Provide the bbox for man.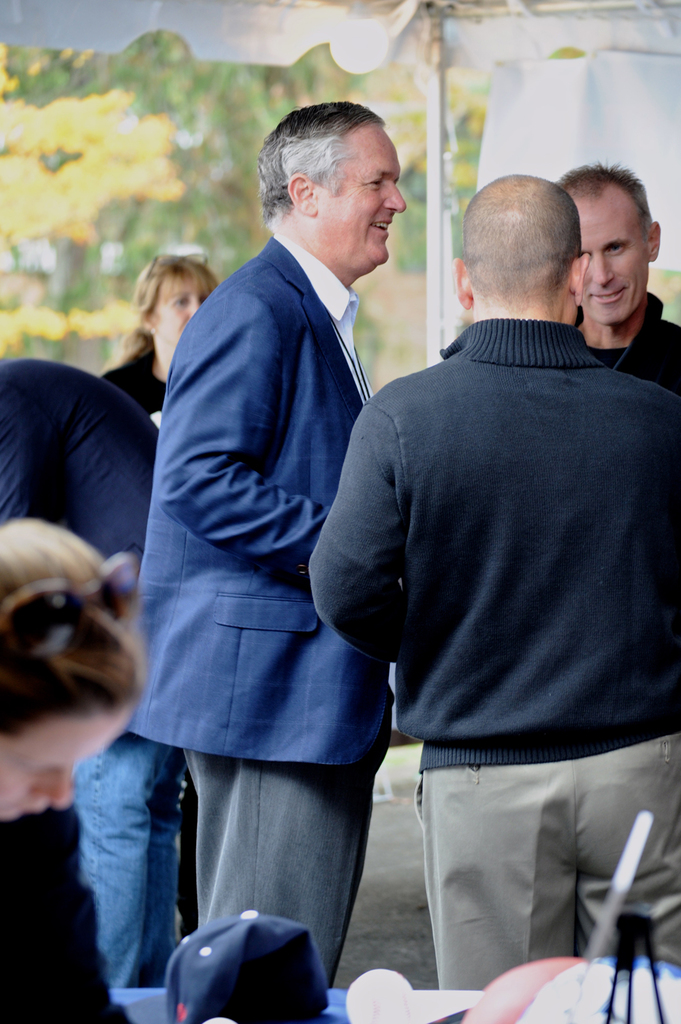
rect(315, 107, 665, 1020).
